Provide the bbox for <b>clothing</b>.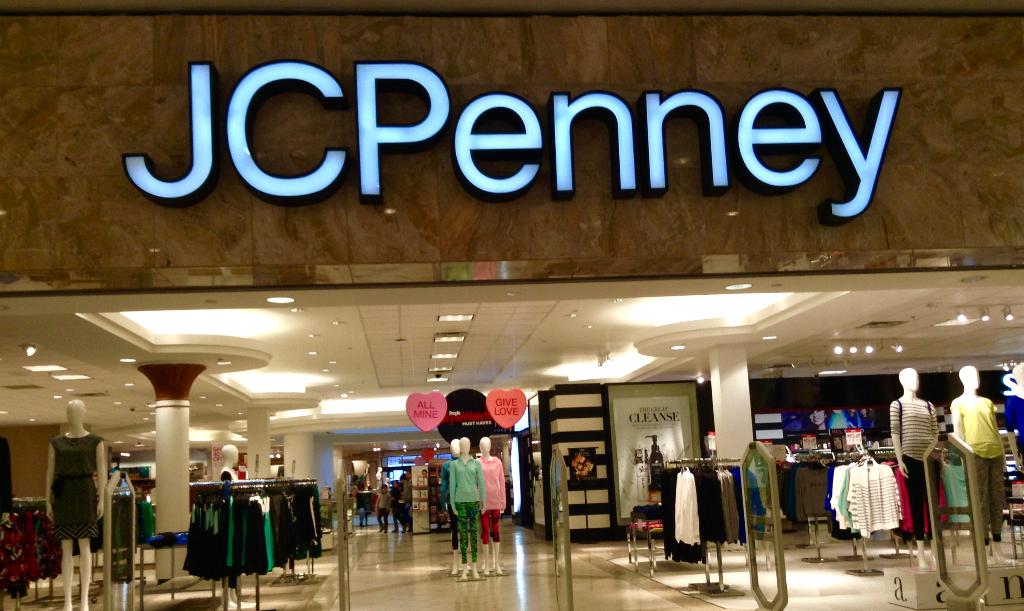
detection(892, 399, 937, 456).
